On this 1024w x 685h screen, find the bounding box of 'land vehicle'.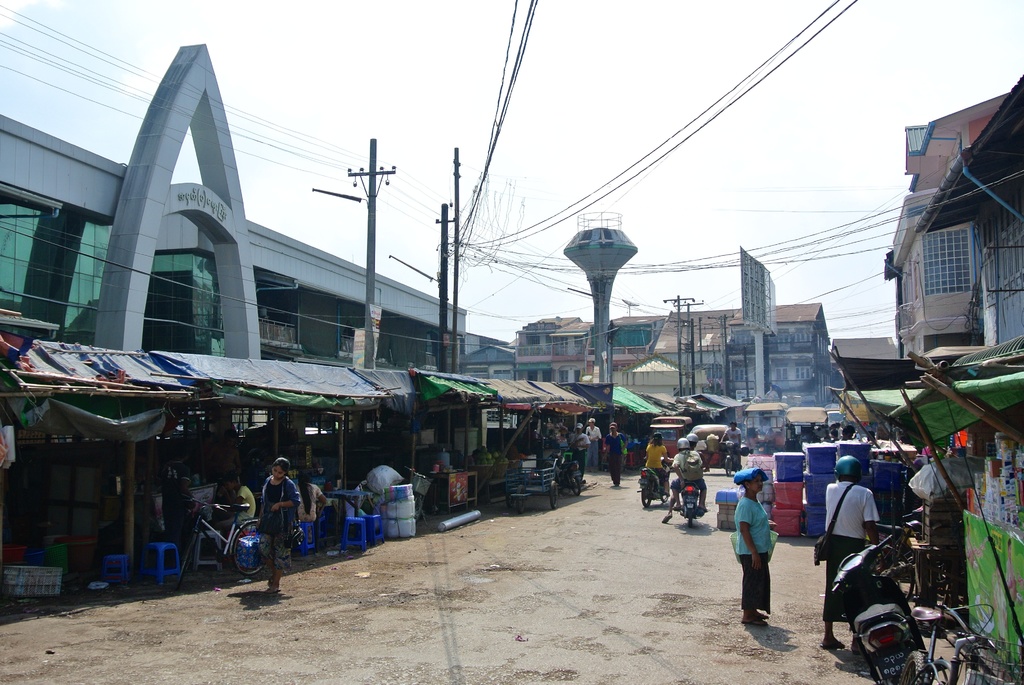
Bounding box: 664, 461, 711, 530.
